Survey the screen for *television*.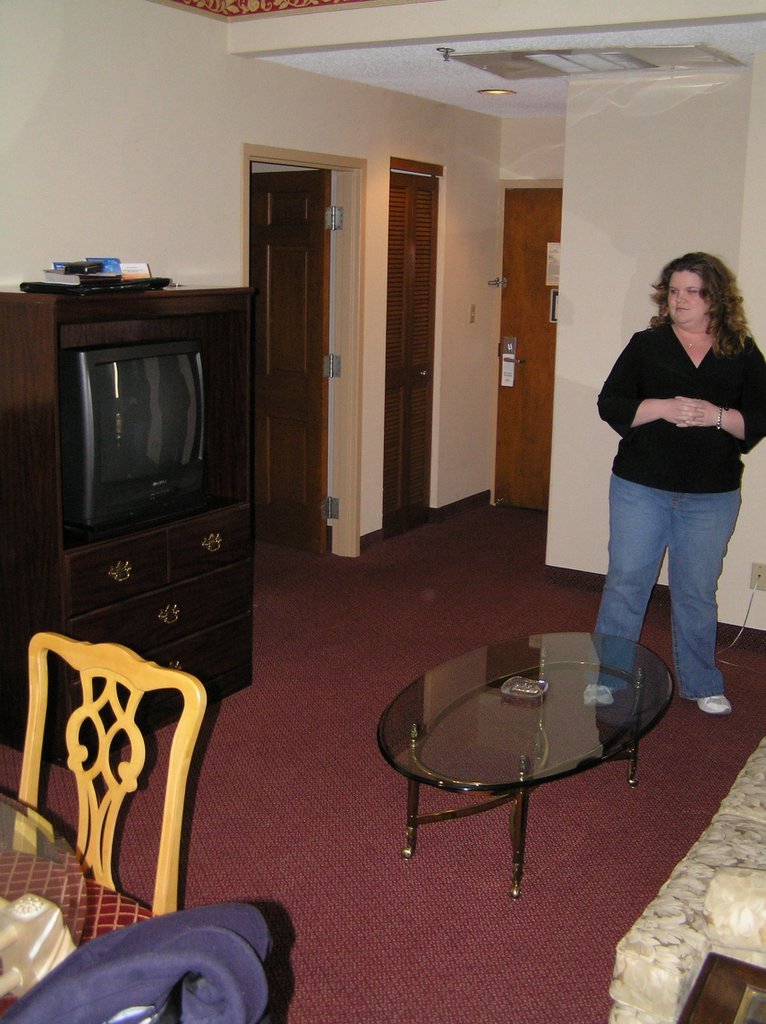
Survey found: <region>57, 338, 204, 540</region>.
